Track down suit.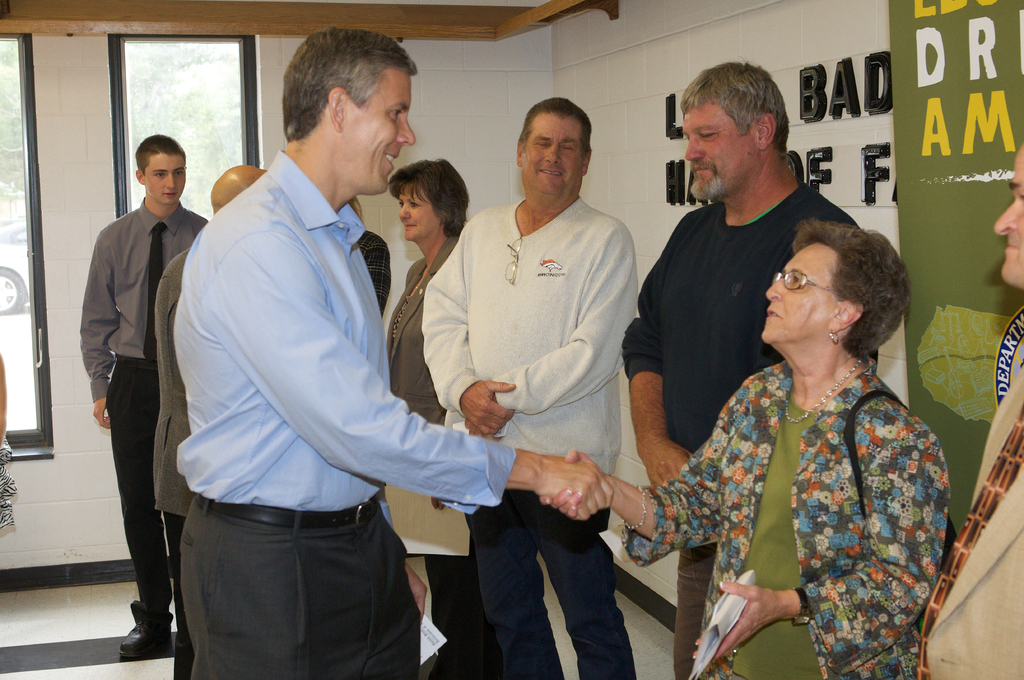
Tracked to box=[149, 244, 203, 679].
